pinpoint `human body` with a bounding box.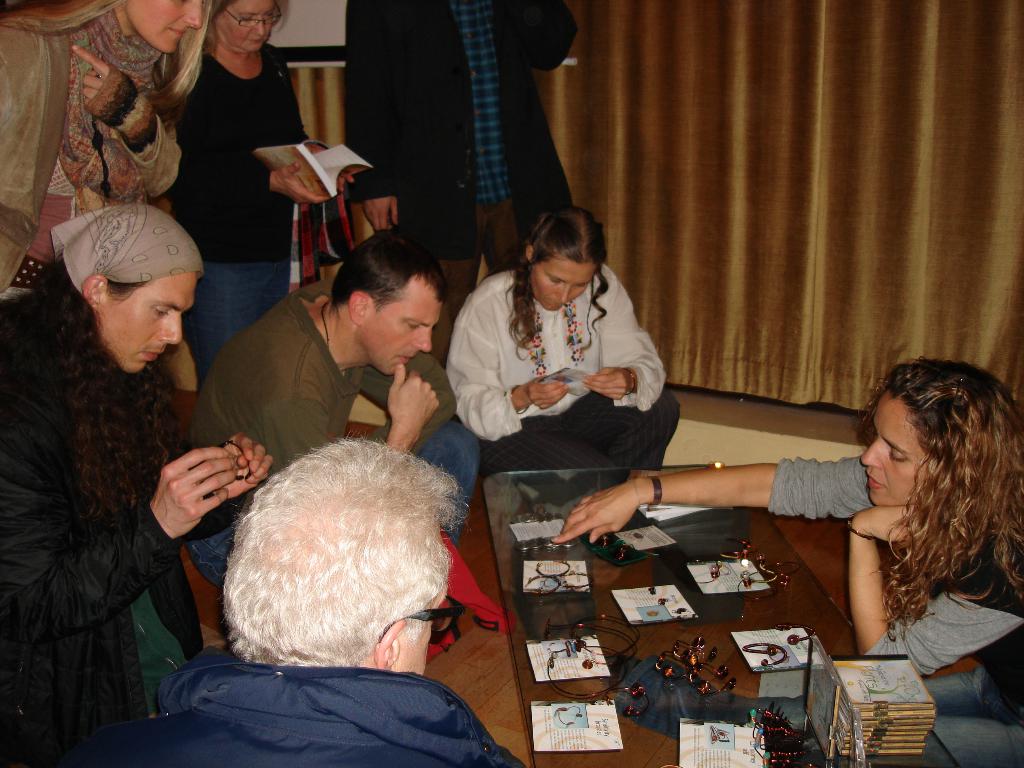
pyautogui.locateOnScreen(164, 0, 334, 397).
